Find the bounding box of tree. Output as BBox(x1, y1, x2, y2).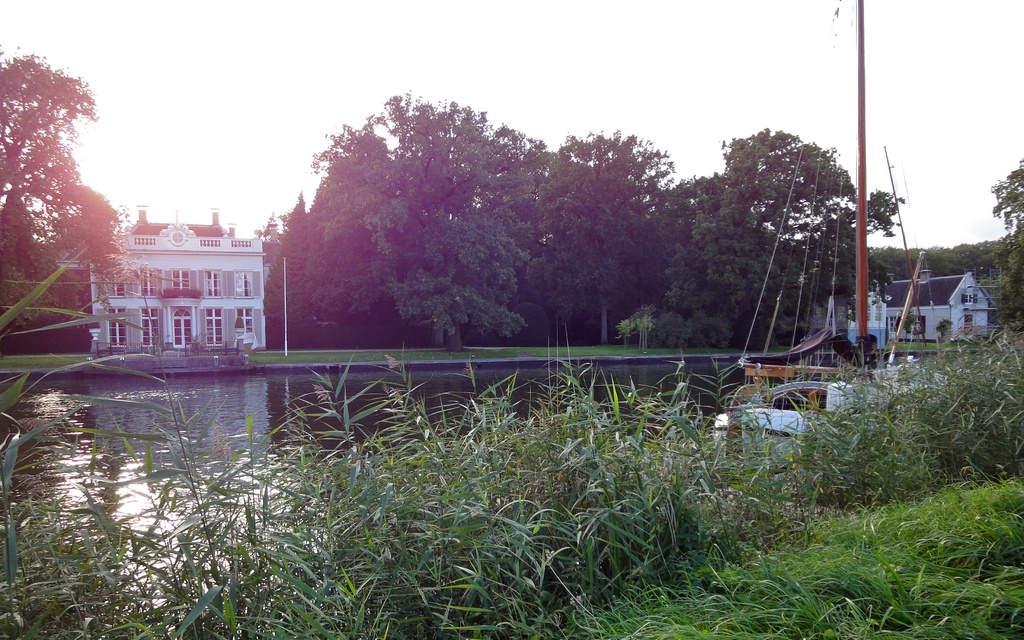
BBox(992, 166, 1023, 330).
